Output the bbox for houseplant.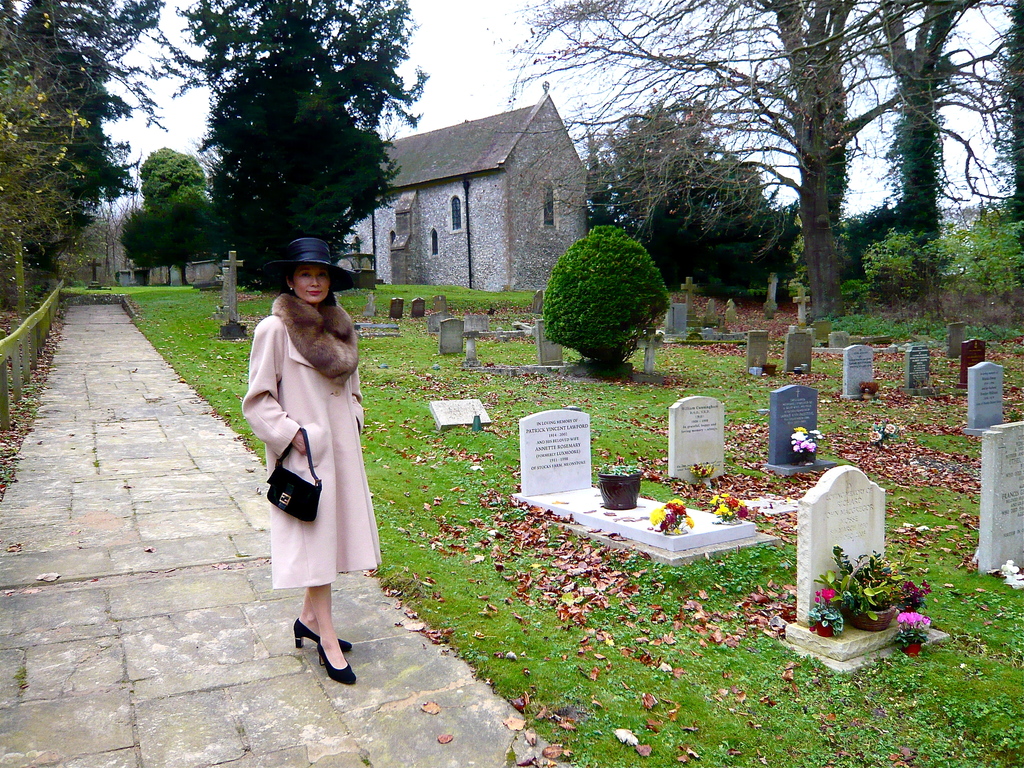
(x1=650, y1=496, x2=694, y2=534).
